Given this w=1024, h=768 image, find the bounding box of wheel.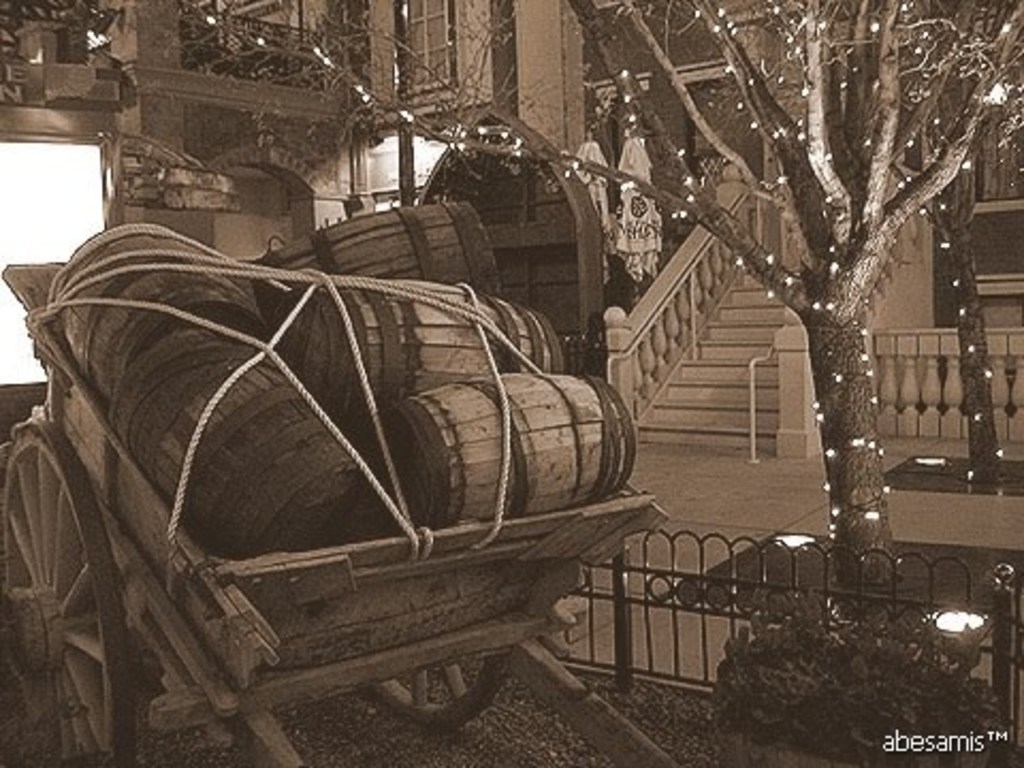
[17,414,115,721].
